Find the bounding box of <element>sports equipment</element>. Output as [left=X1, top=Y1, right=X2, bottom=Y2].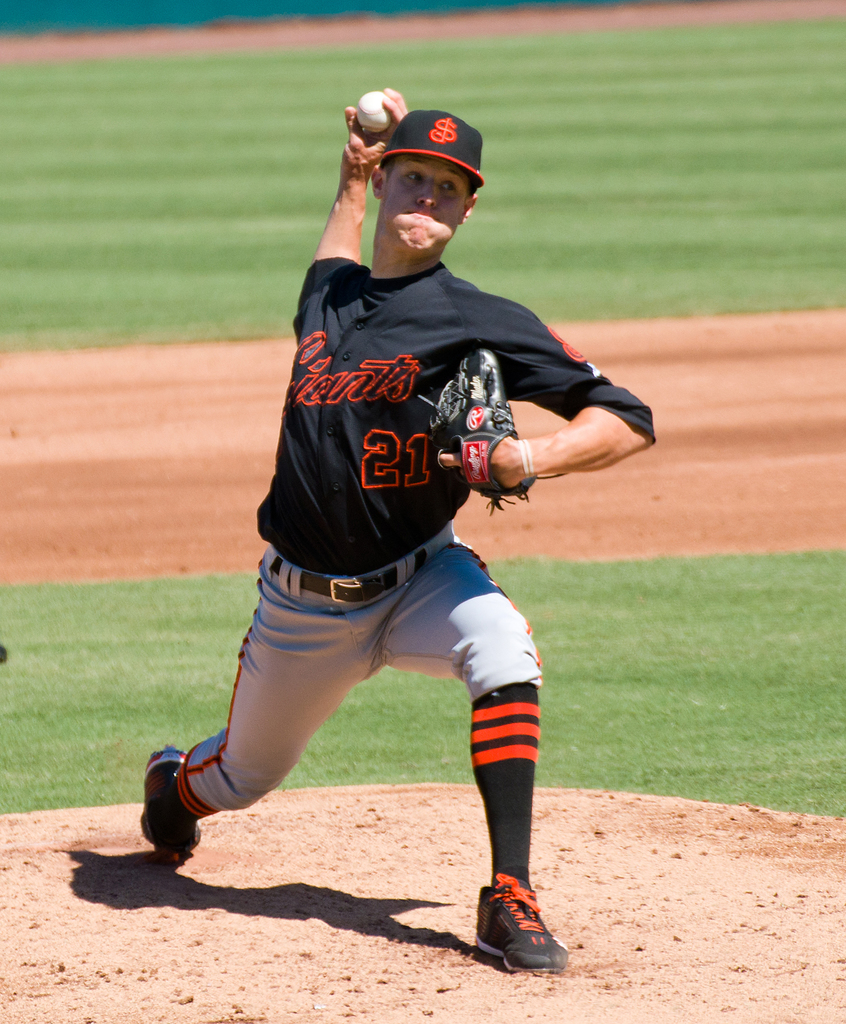
[left=474, top=872, right=573, bottom=972].
